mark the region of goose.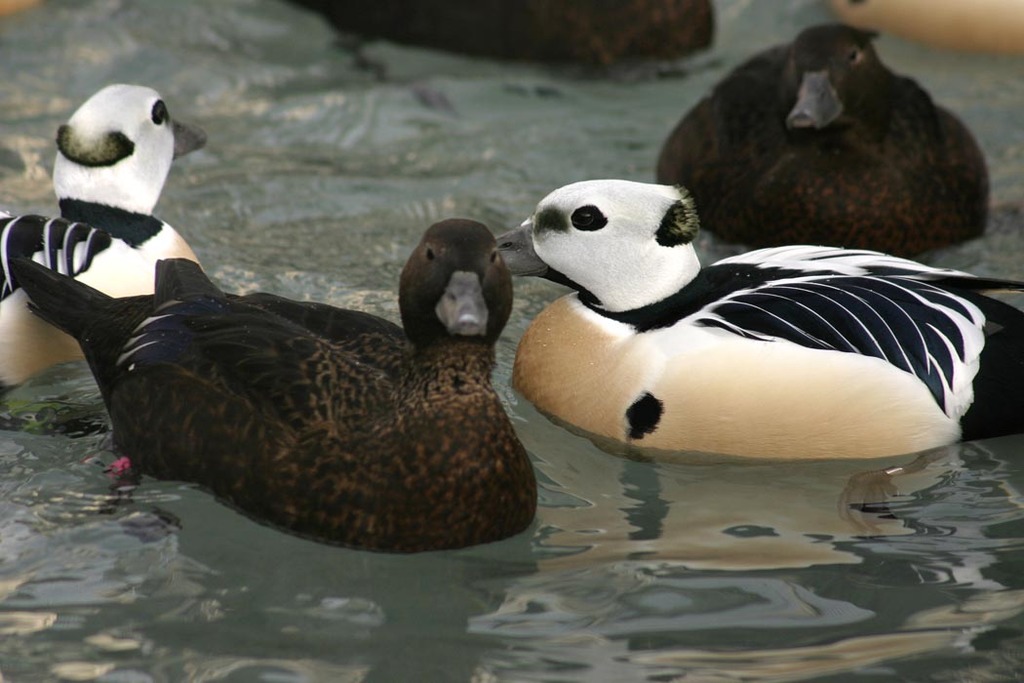
Region: l=20, t=218, r=545, b=553.
